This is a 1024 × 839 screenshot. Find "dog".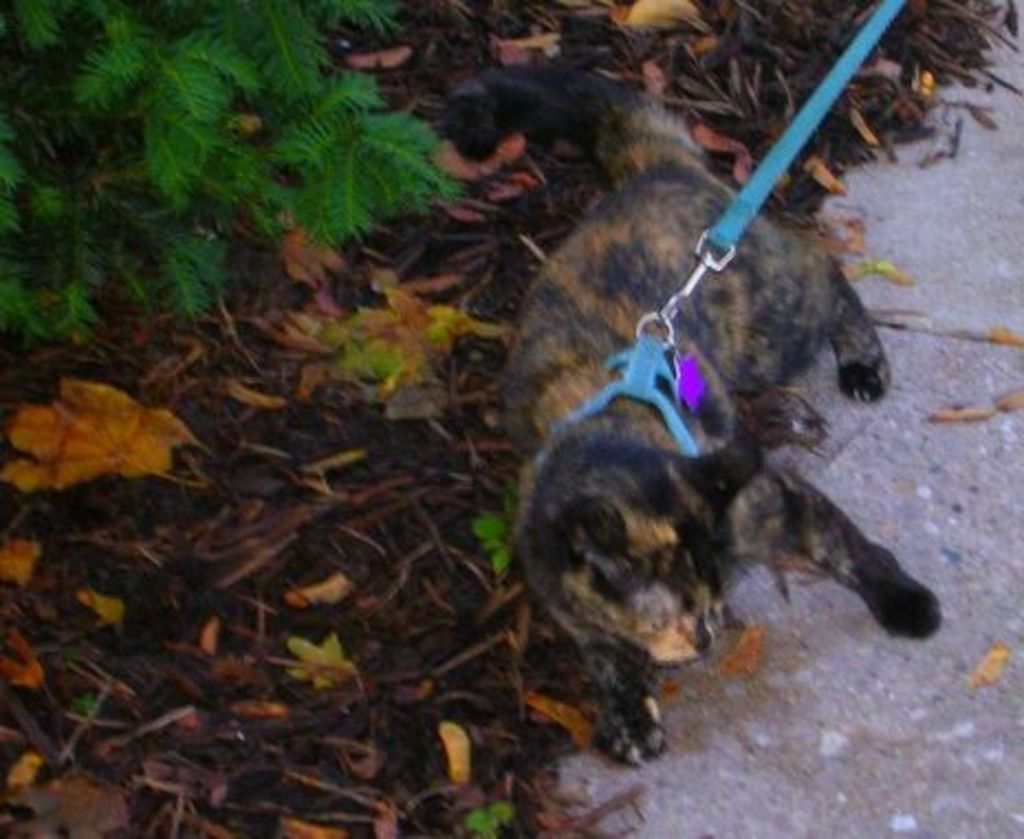
Bounding box: bbox(438, 66, 940, 769).
